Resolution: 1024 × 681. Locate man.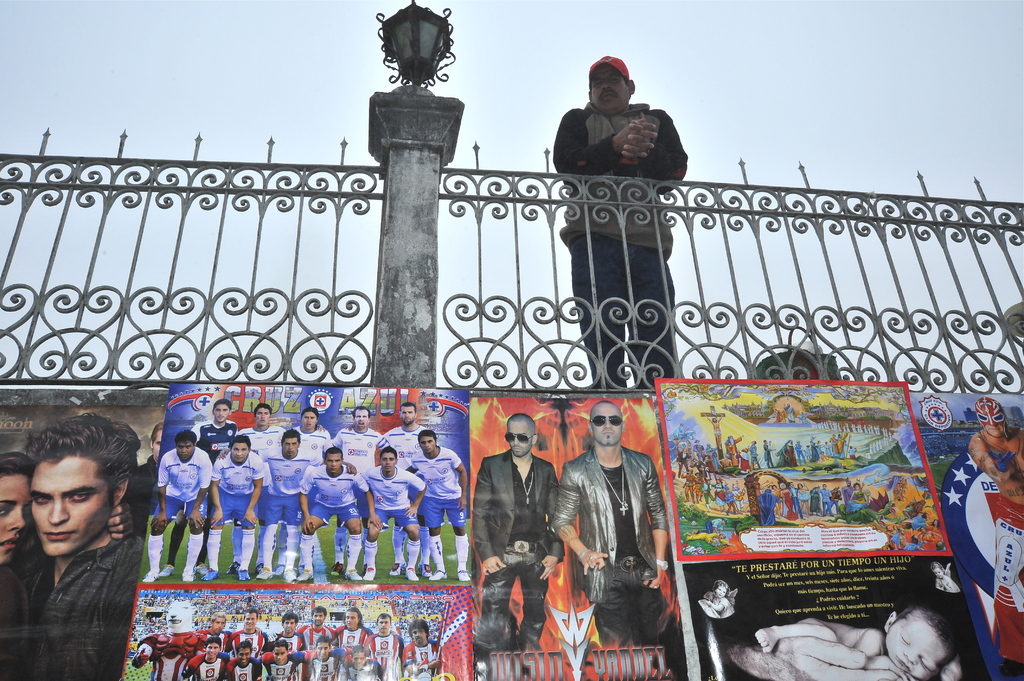
box=[250, 605, 267, 657].
